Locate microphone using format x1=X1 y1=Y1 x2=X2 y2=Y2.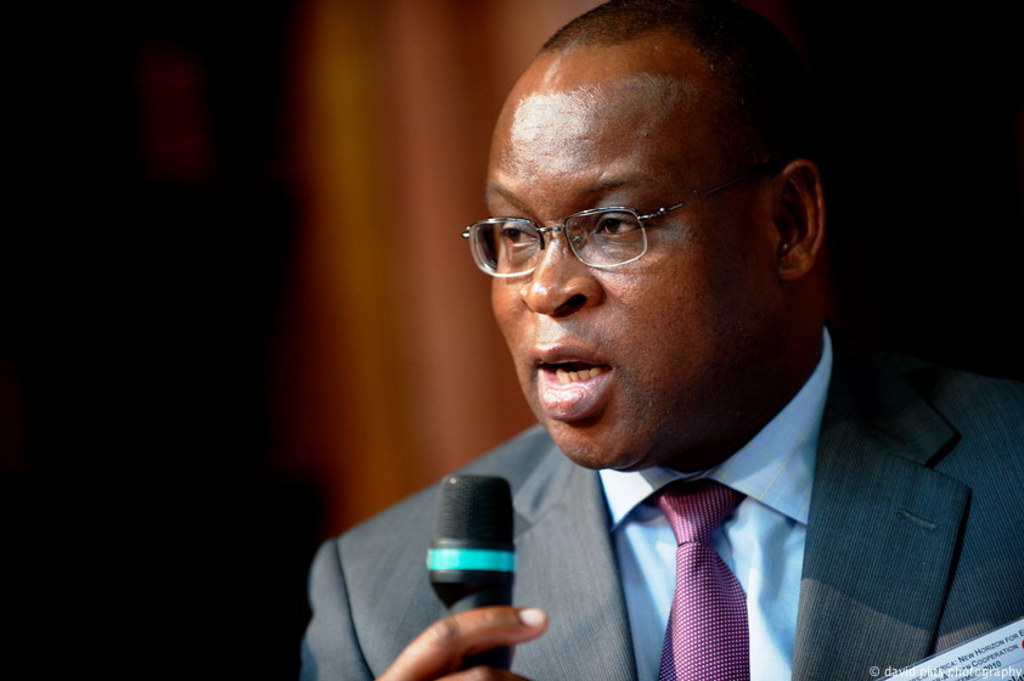
x1=411 y1=486 x2=540 y2=623.
